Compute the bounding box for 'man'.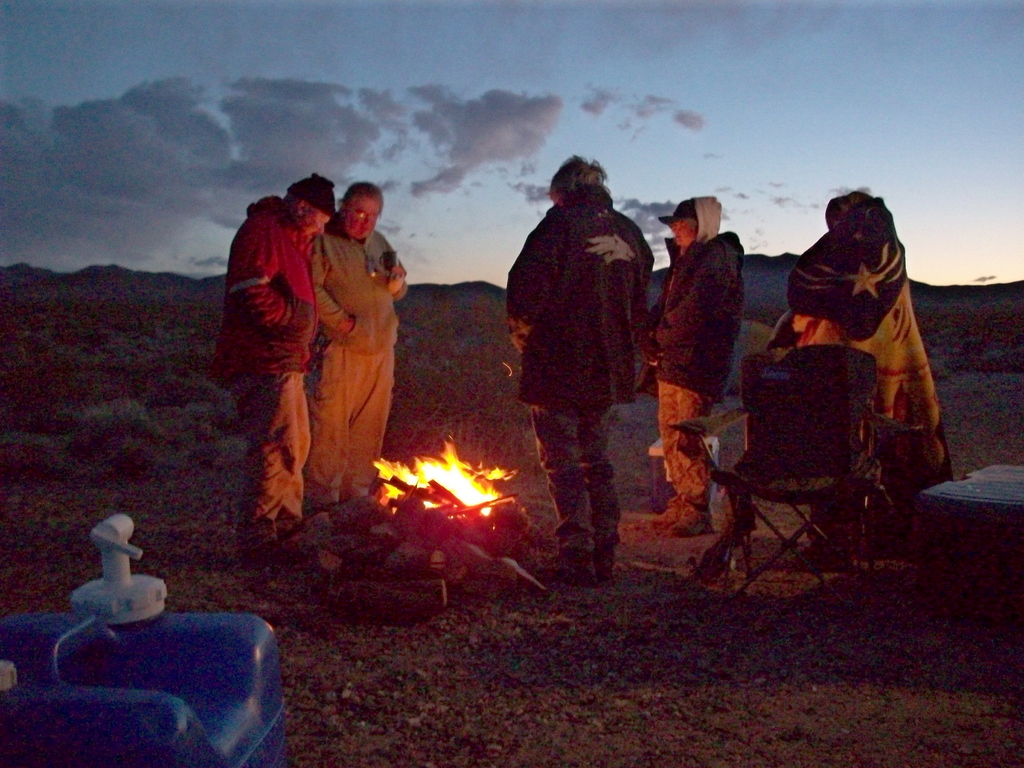
<box>306,181,419,530</box>.
